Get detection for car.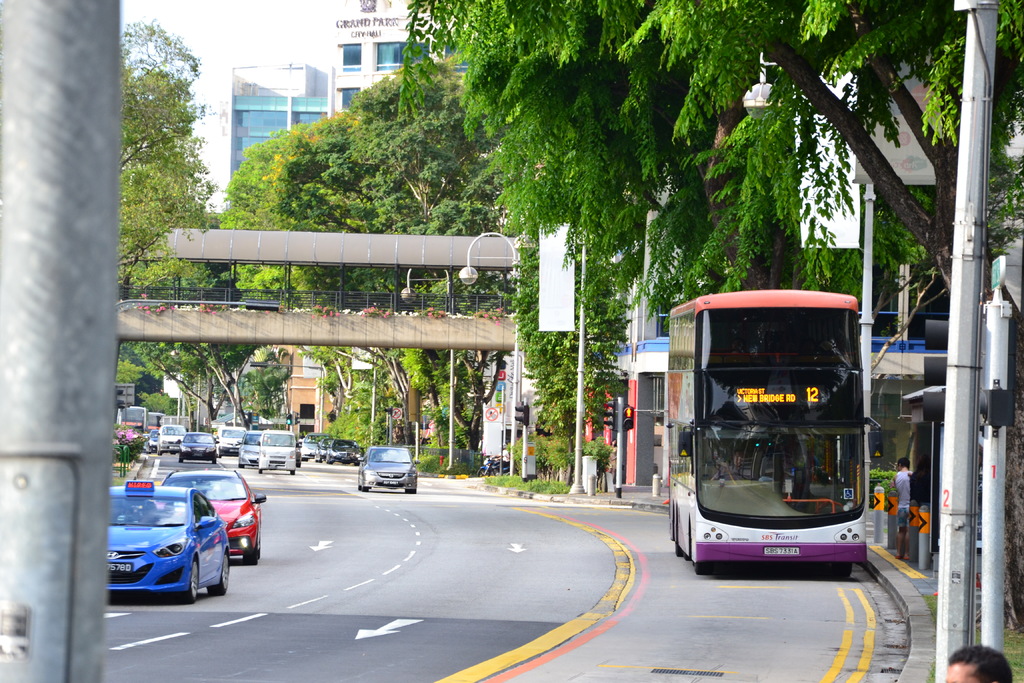
Detection: <region>104, 474, 229, 605</region>.
